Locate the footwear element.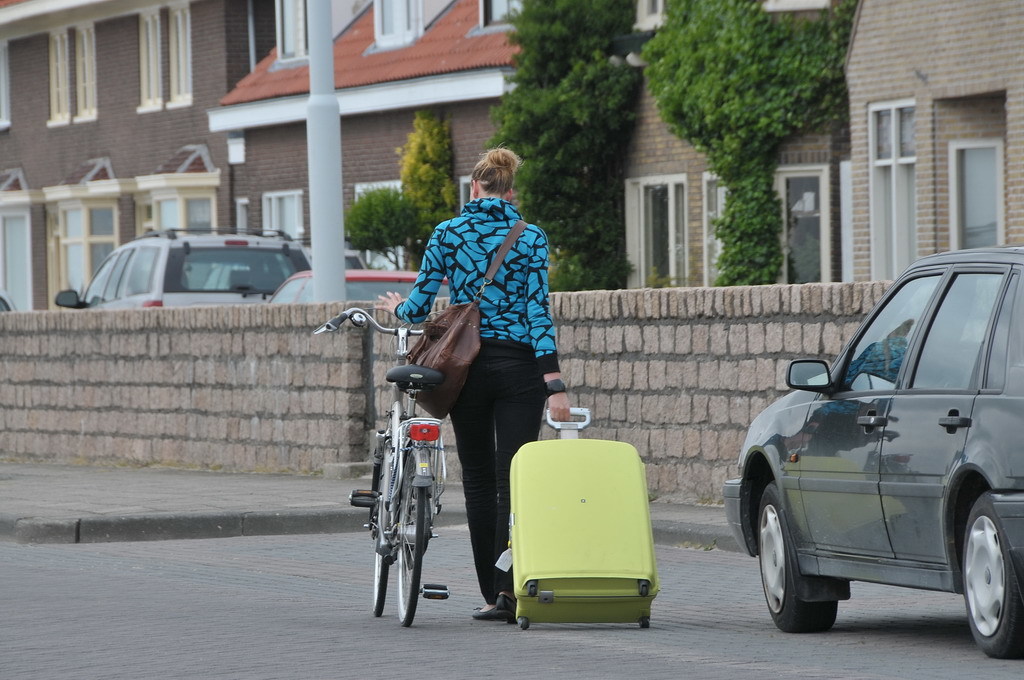
Element bbox: box=[471, 602, 513, 620].
